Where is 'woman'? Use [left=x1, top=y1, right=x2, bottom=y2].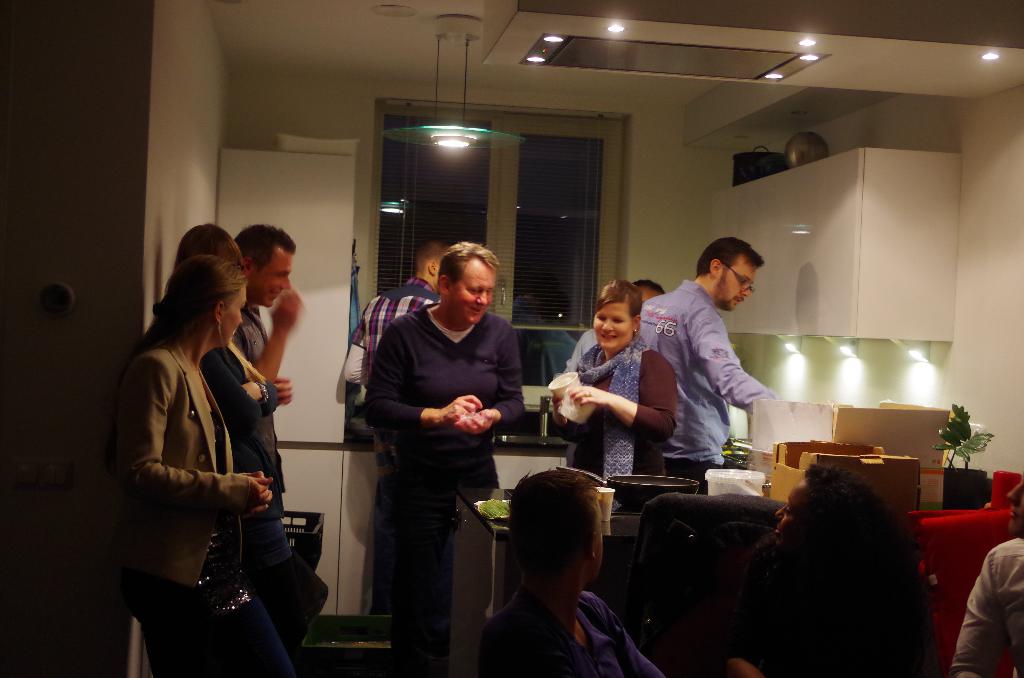
[left=541, top=276, right=690, bottom=491].
